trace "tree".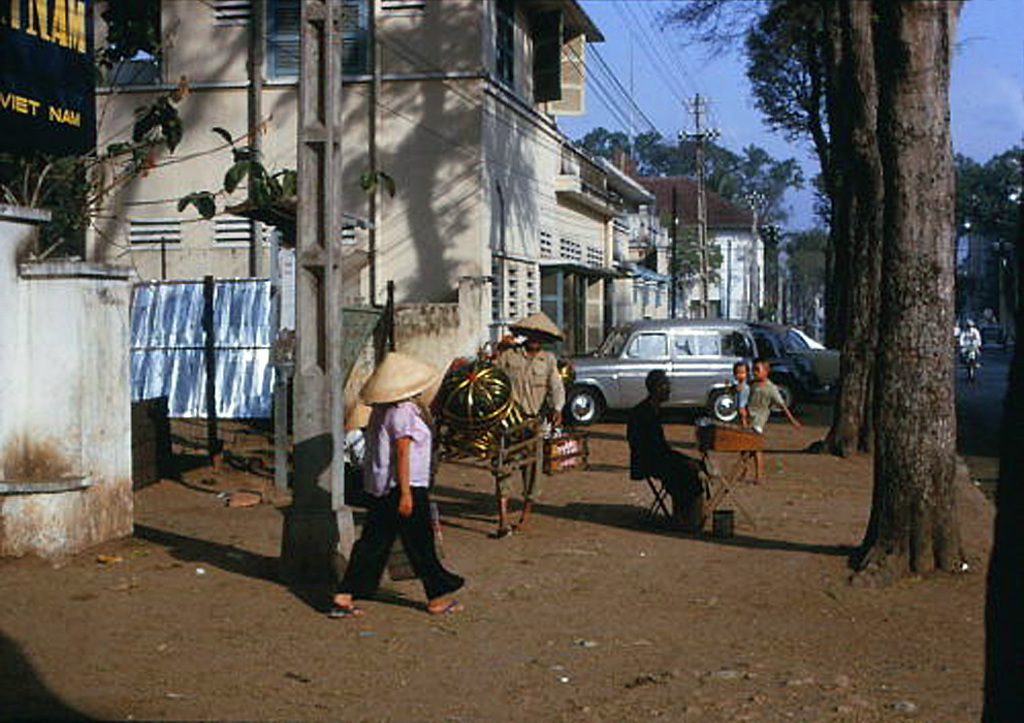
Traced to box=[629, 0, 882, 446].
